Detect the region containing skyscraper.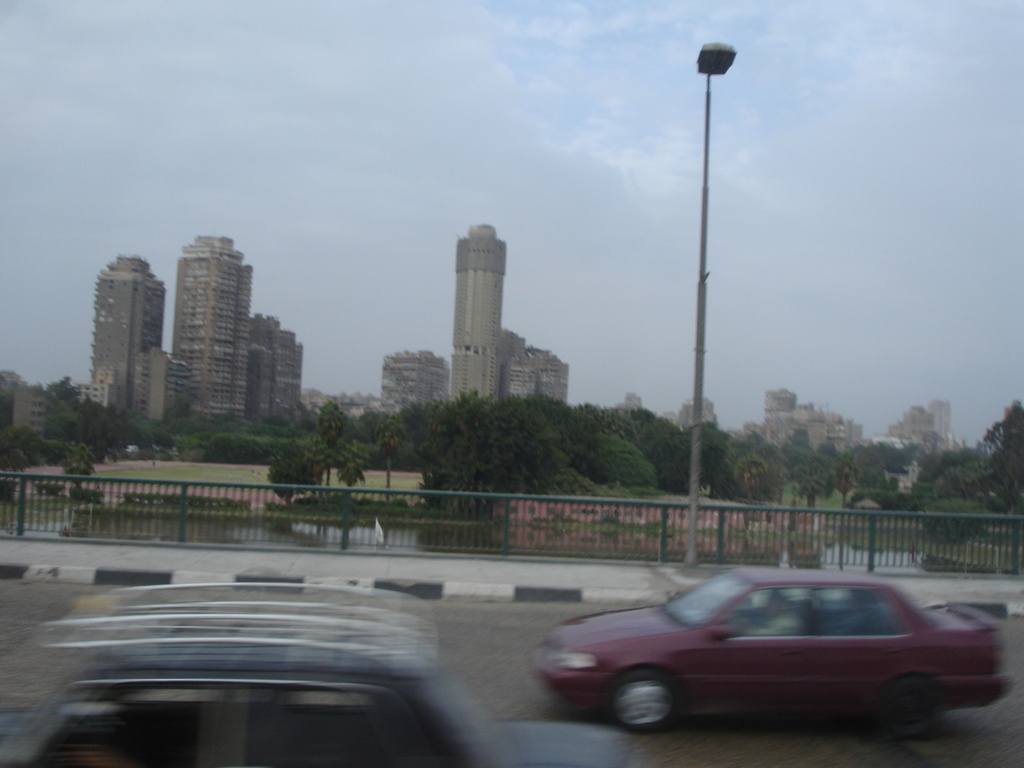
x1=251 y1=301 x2=312 y2=406.
